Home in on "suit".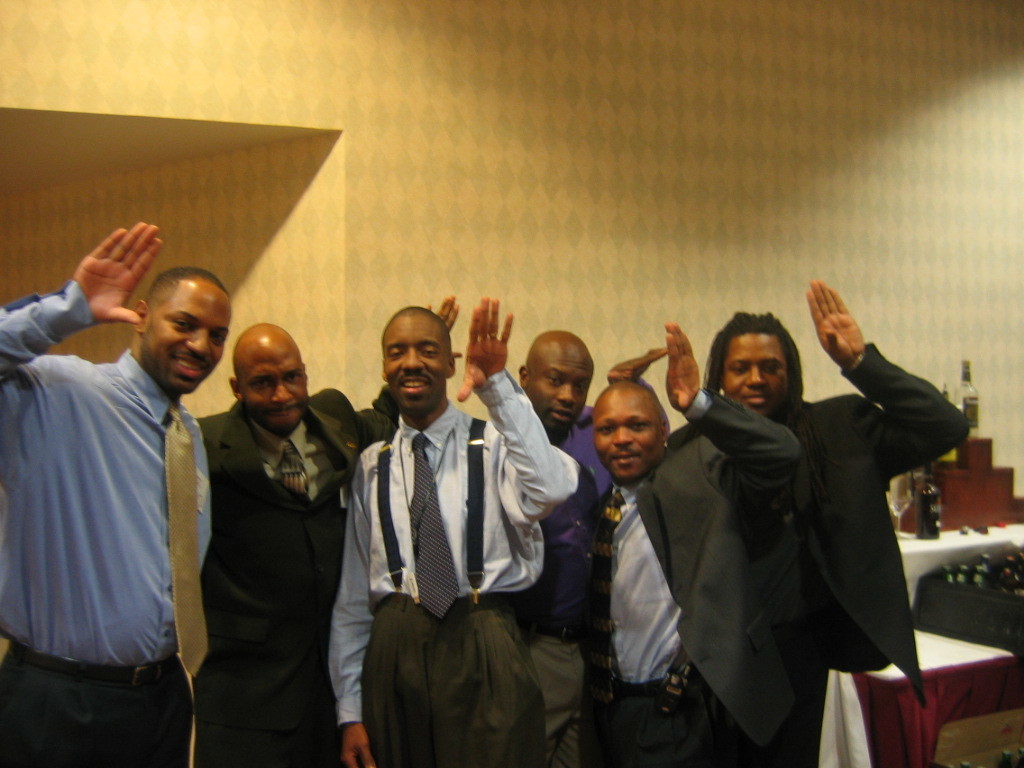
Homed in at <bbox>588, 390, 794, 767</bbox>.
